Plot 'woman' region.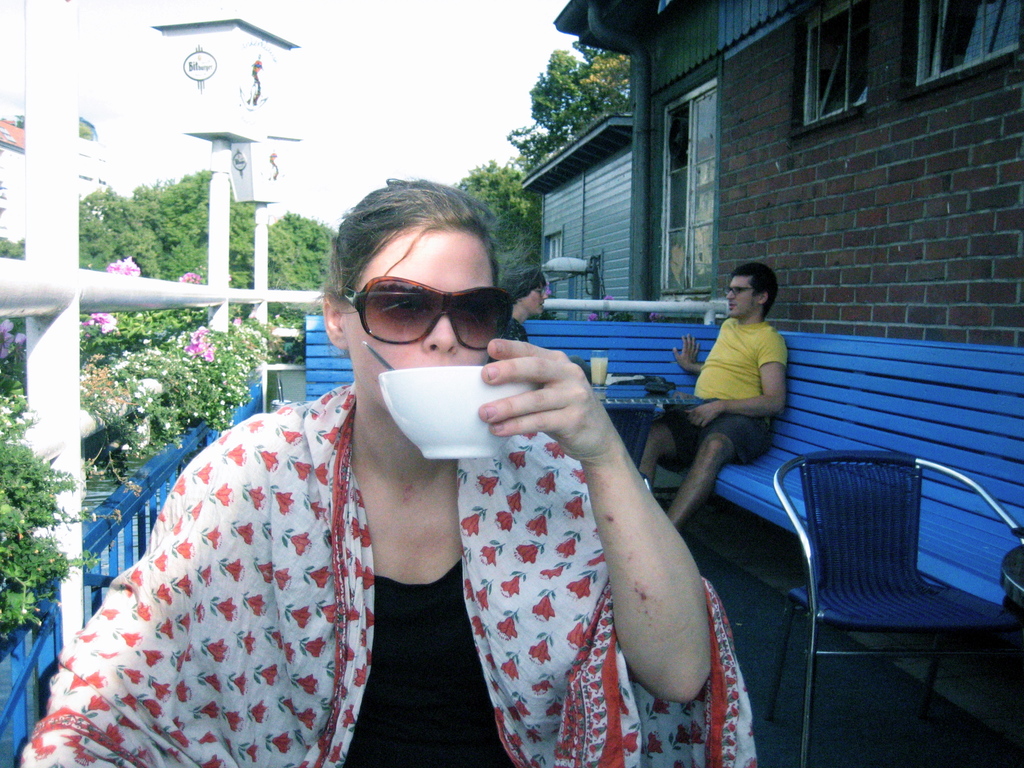
Plotted at <box>114,181,718,767</box>.
